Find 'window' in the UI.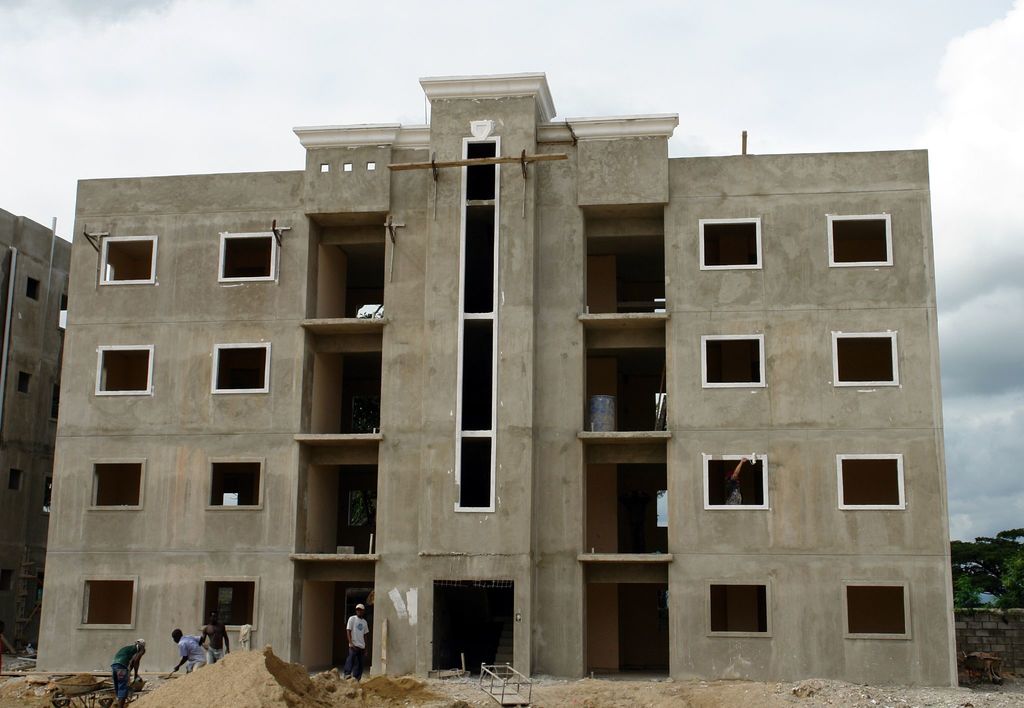
UI element at <region>703, 583, 771, 636</region>.
